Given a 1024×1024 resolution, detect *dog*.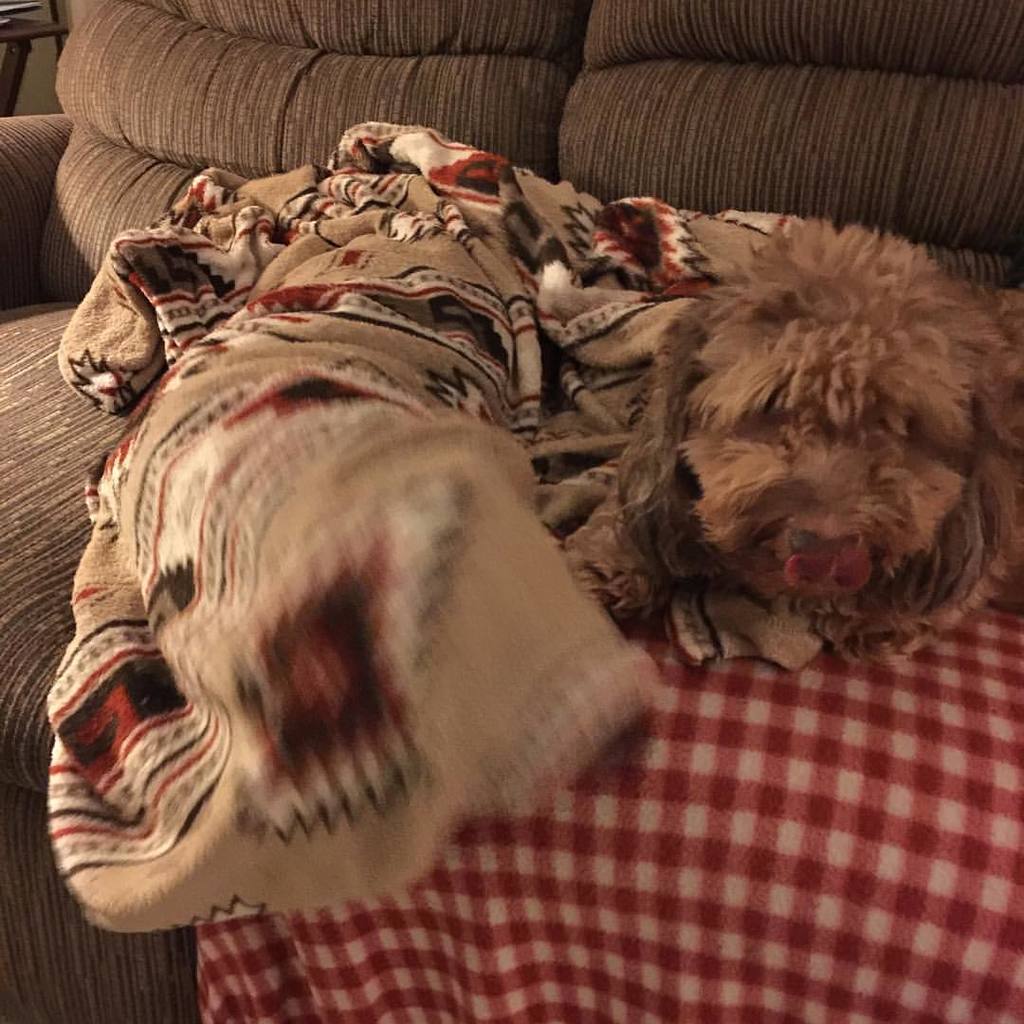
crop(661, 208, 1023, 598).
